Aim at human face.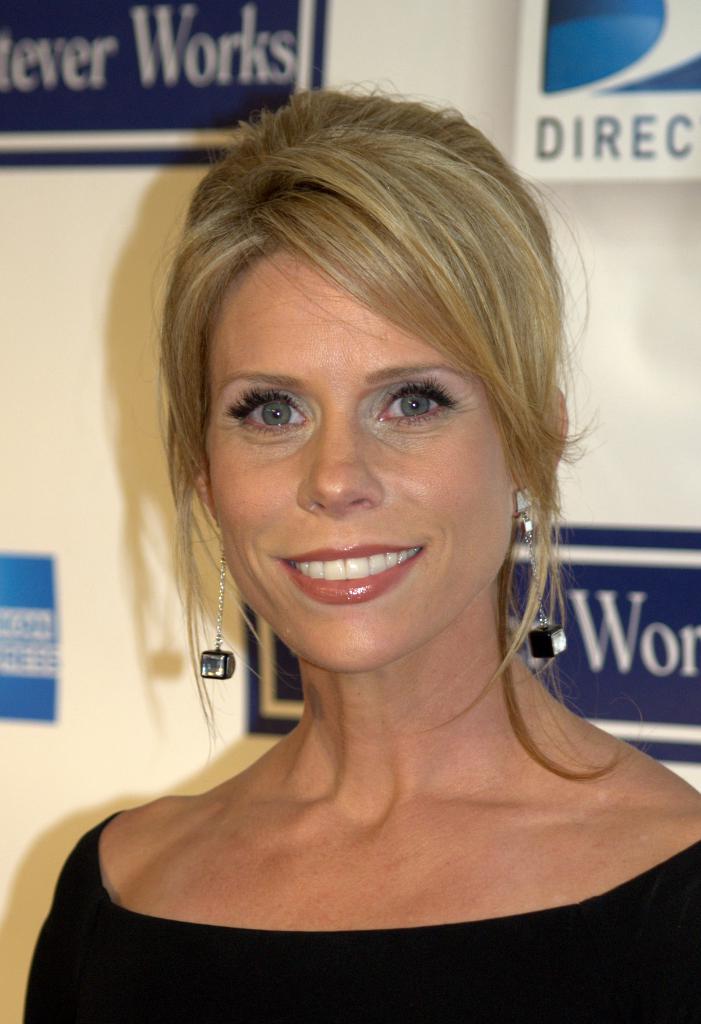
Aimed at [207, 239, 517, 672].
